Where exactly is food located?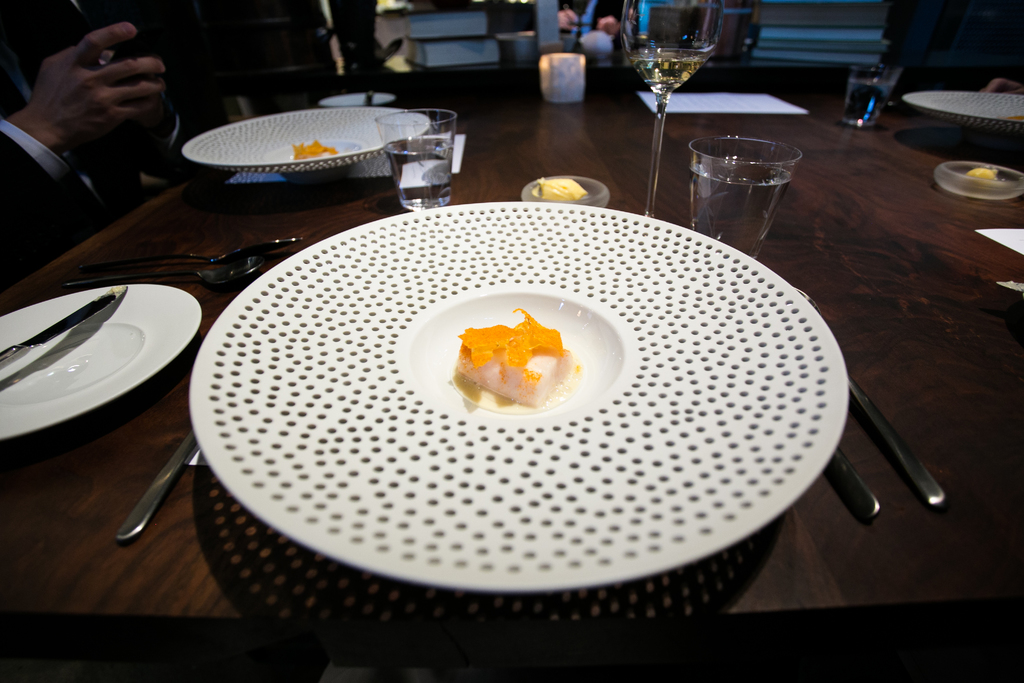
Its bounding box is l=967, t=168, r=999, b=181.
